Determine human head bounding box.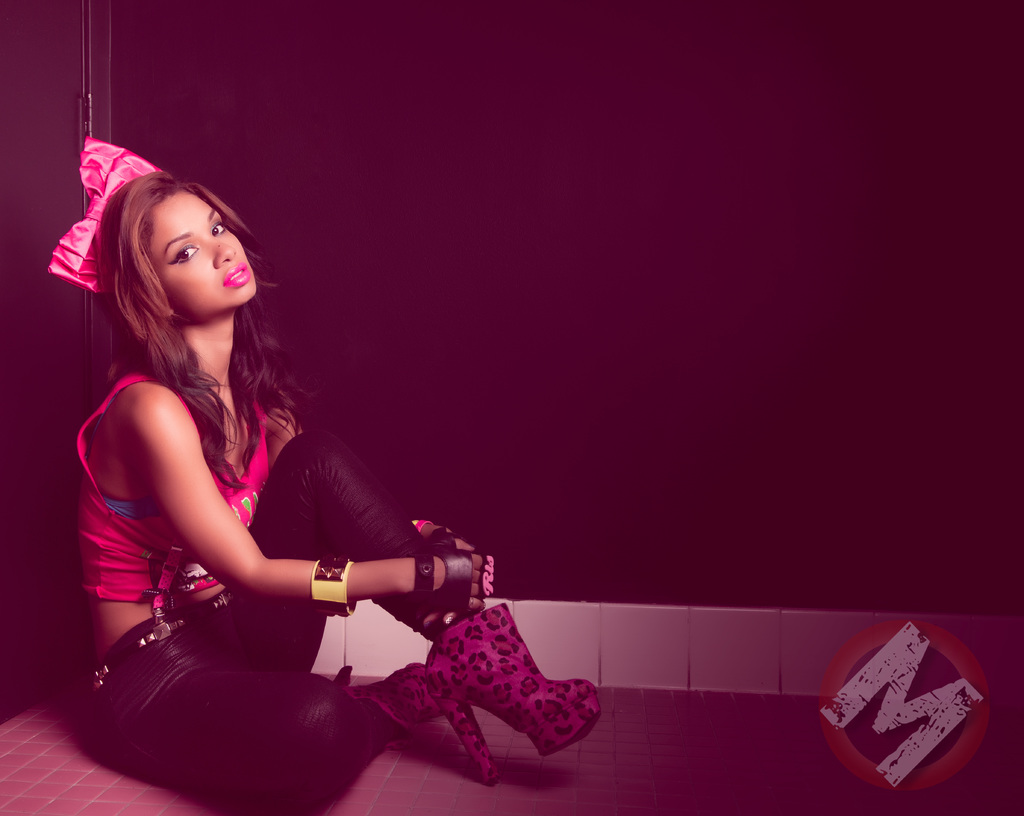
Determined: 96 162 264 351.
